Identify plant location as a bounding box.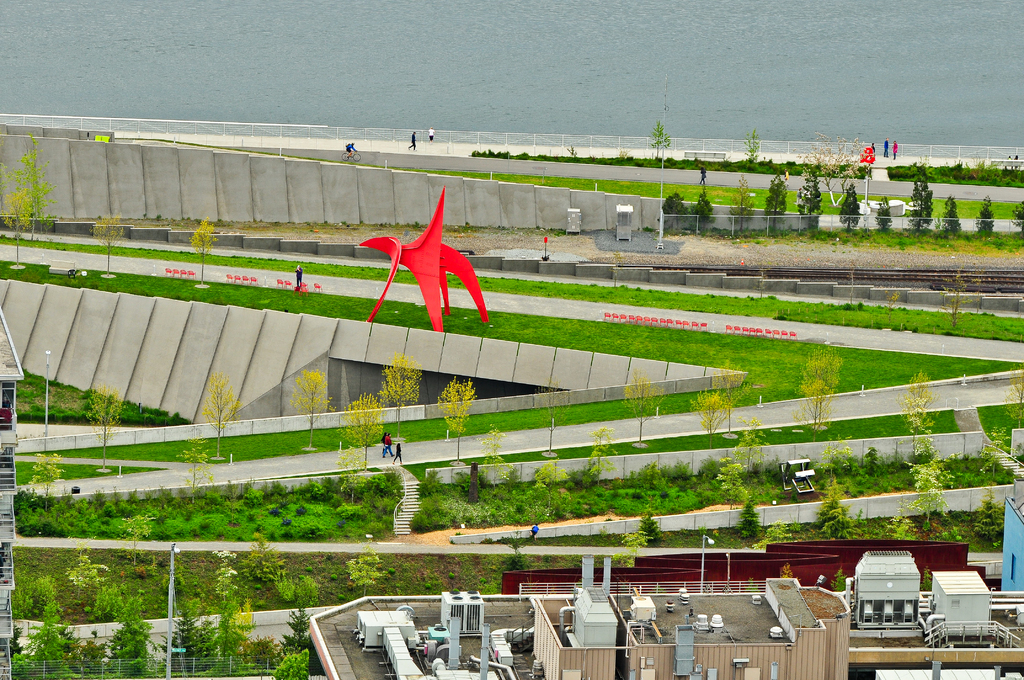
bbox=(40, 603, 71, 626).
